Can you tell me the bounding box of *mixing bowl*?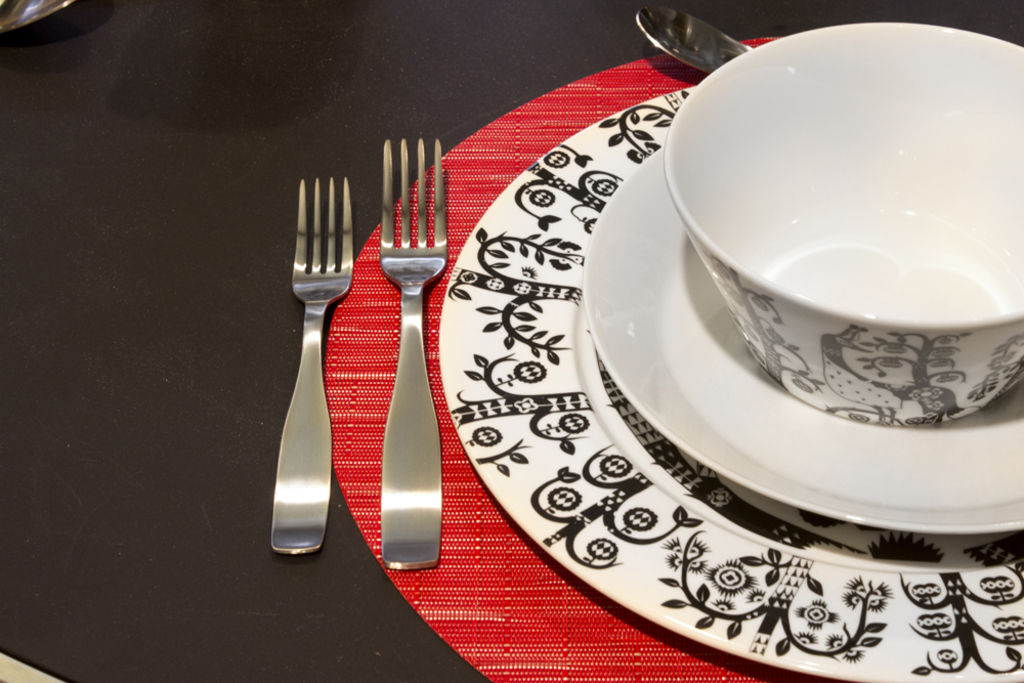
bbox(674, 36, 1019, 402).
